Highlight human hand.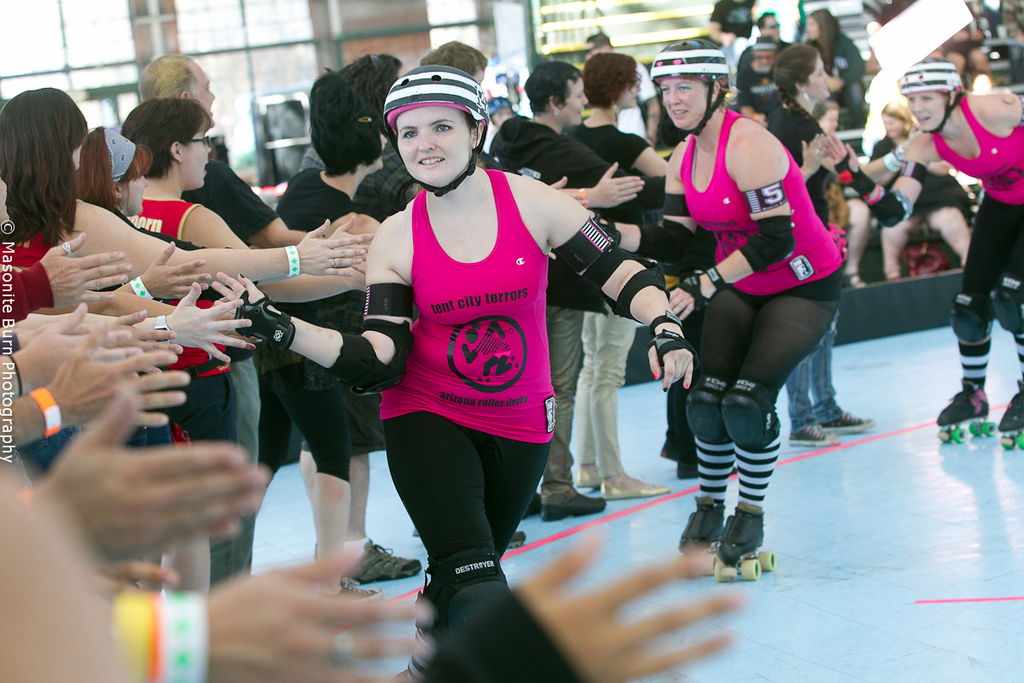
Highlighted region: Rect(800, 130, 828, 174).
